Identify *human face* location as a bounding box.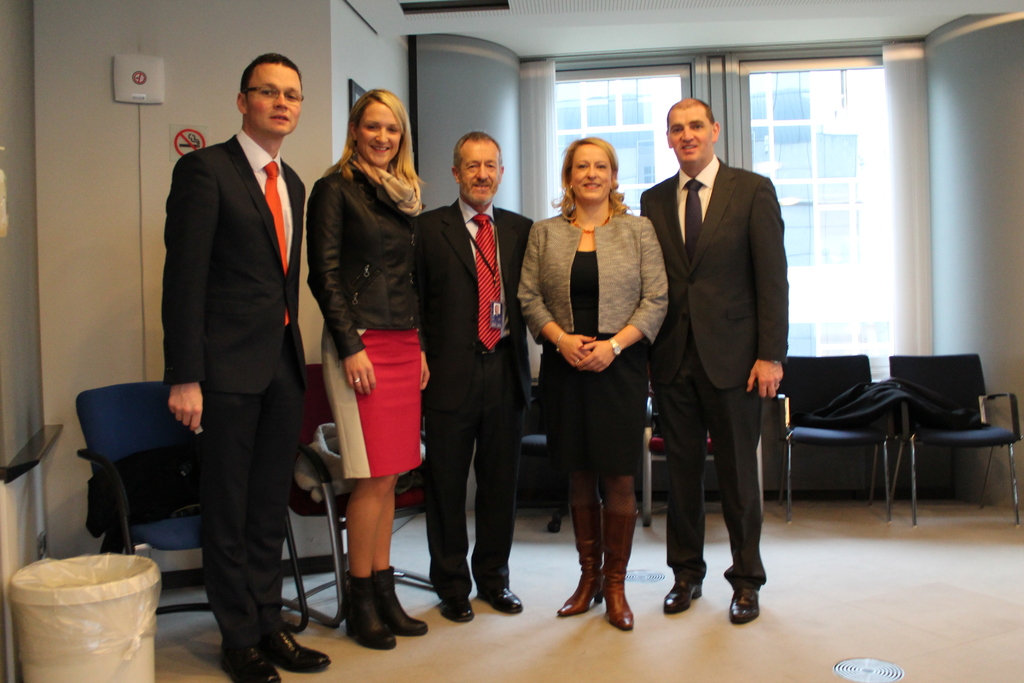
(351,95,396,161).
